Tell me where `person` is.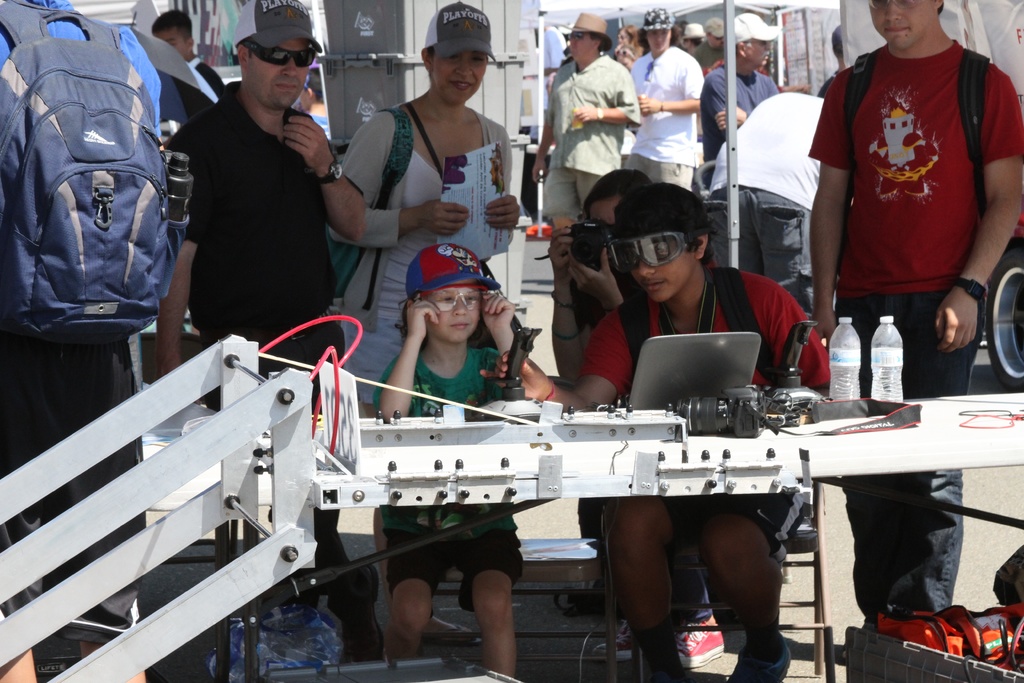
`person` is at crop(691, 17, 721, 76).
